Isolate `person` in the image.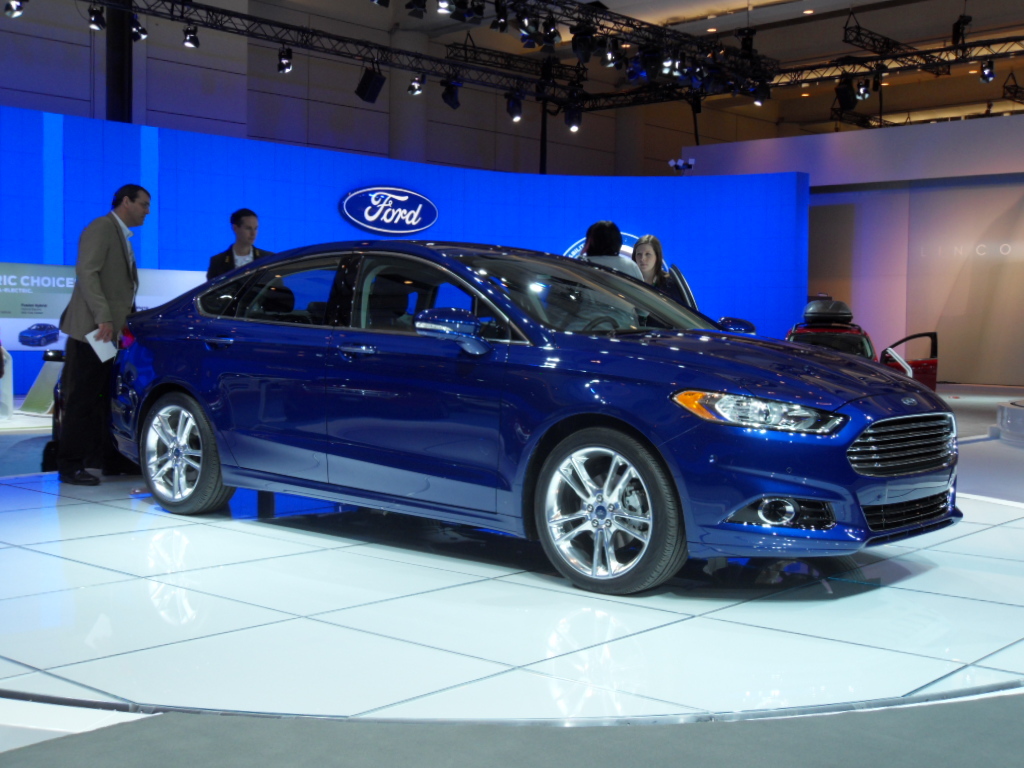
Isolated region: x1=60 y1=174 x2=142 y2=489.
